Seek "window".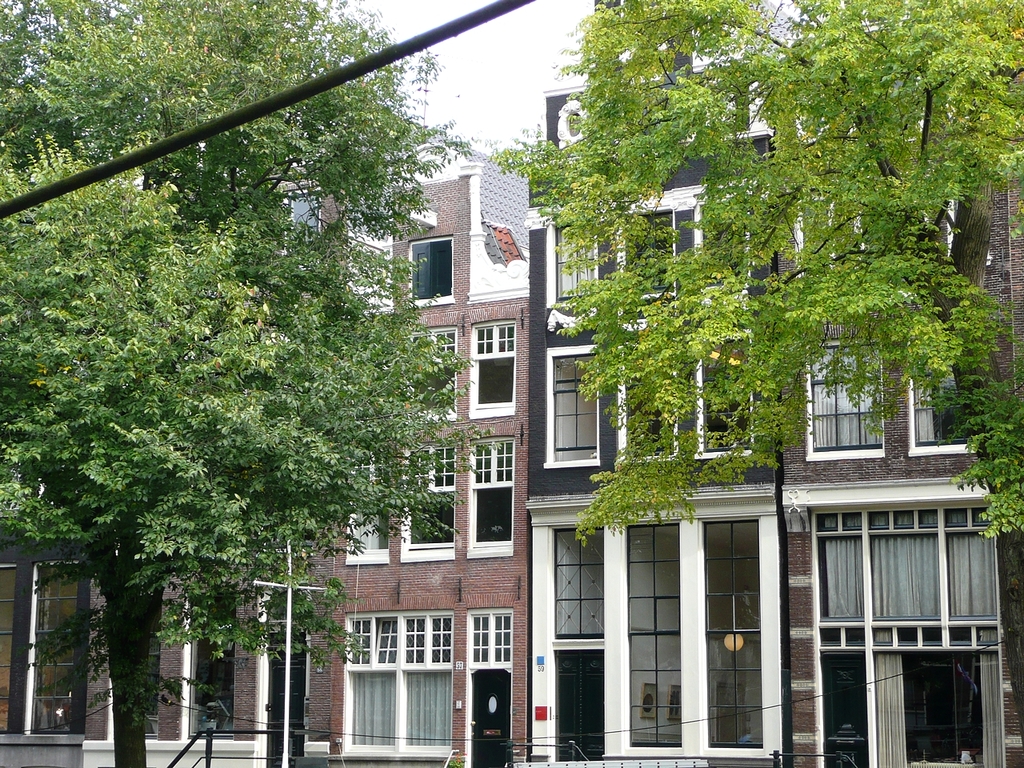
[903, 327, 978, 453].
